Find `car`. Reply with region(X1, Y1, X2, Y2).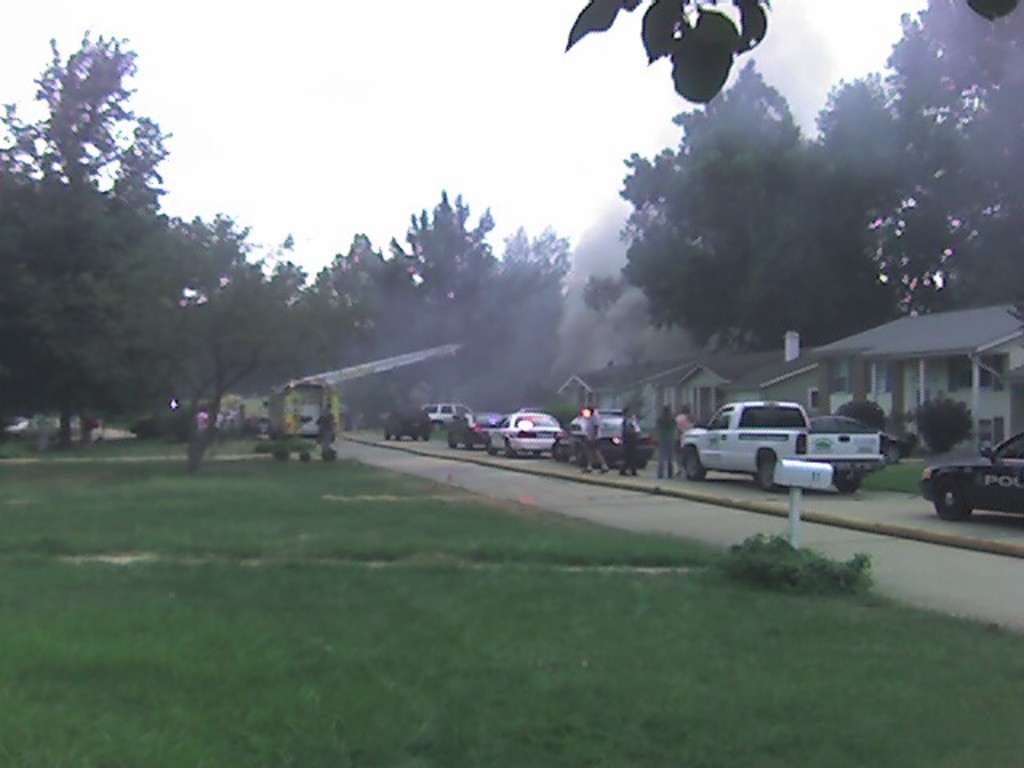
region(558, 410, 653, 467).
